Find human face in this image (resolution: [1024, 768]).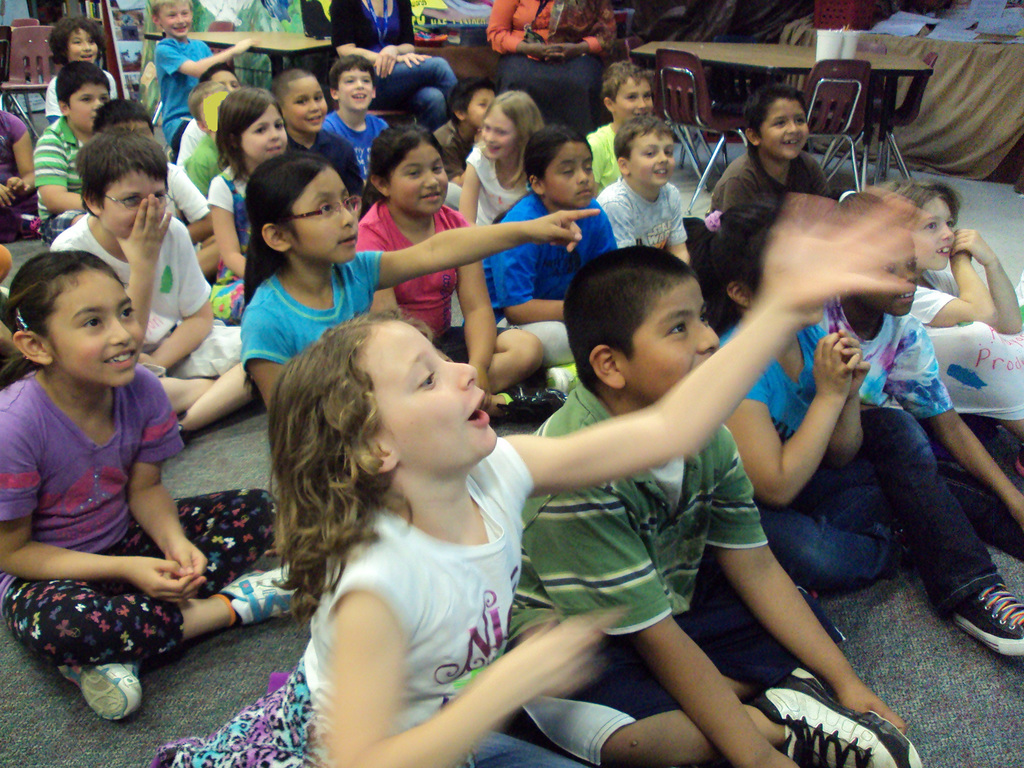
(x1=160, y1=7, x2=191, y2=36).
